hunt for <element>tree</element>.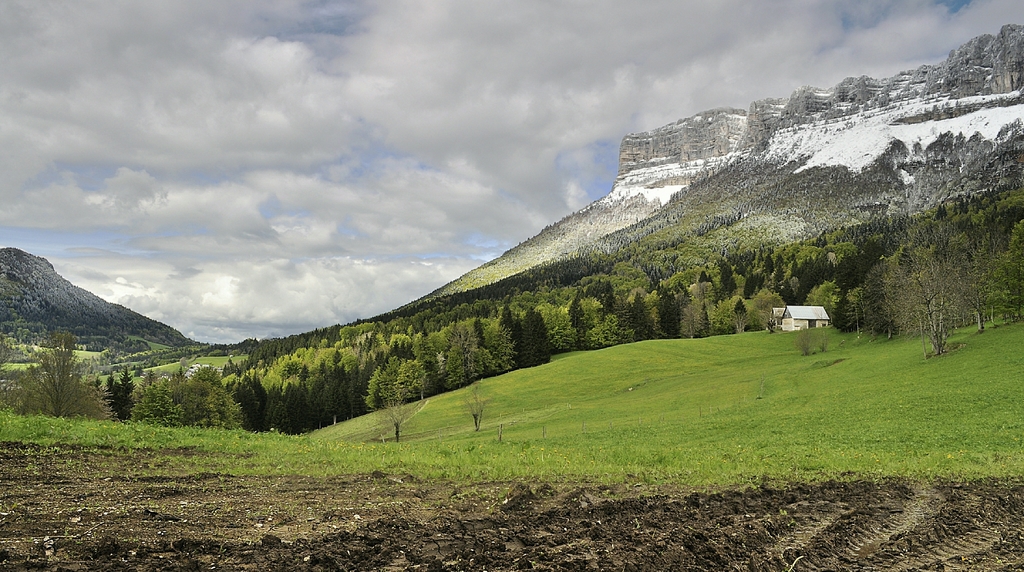
Hunted down at x1=970 y1=223 x2=1023 y2=322.
